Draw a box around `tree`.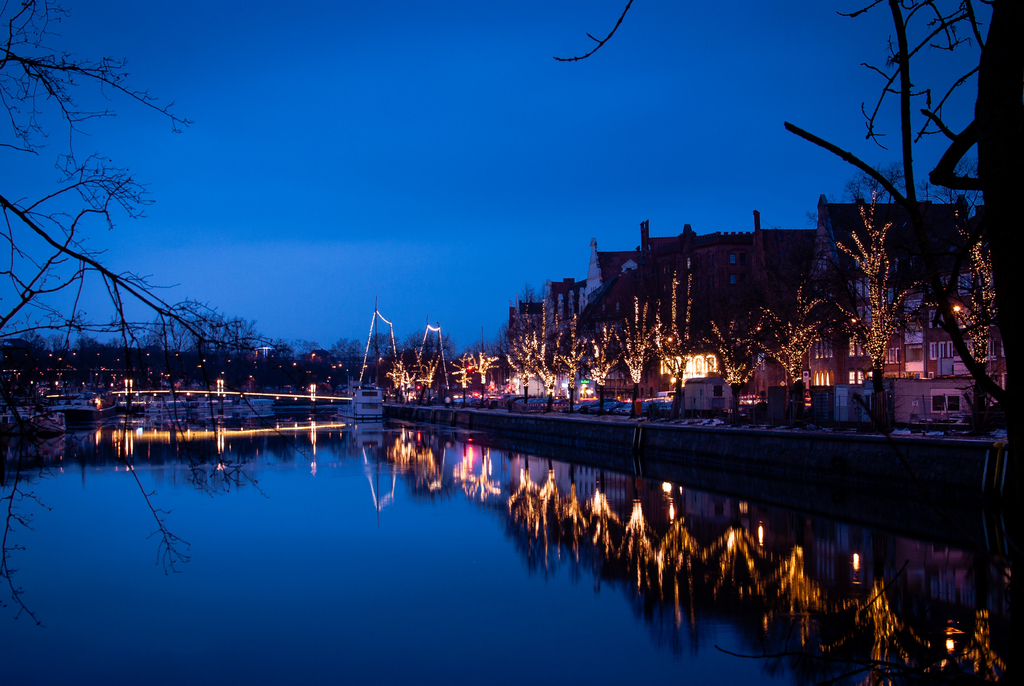
pyautogui.locateOnScreen(403, 332, 452, 365).
